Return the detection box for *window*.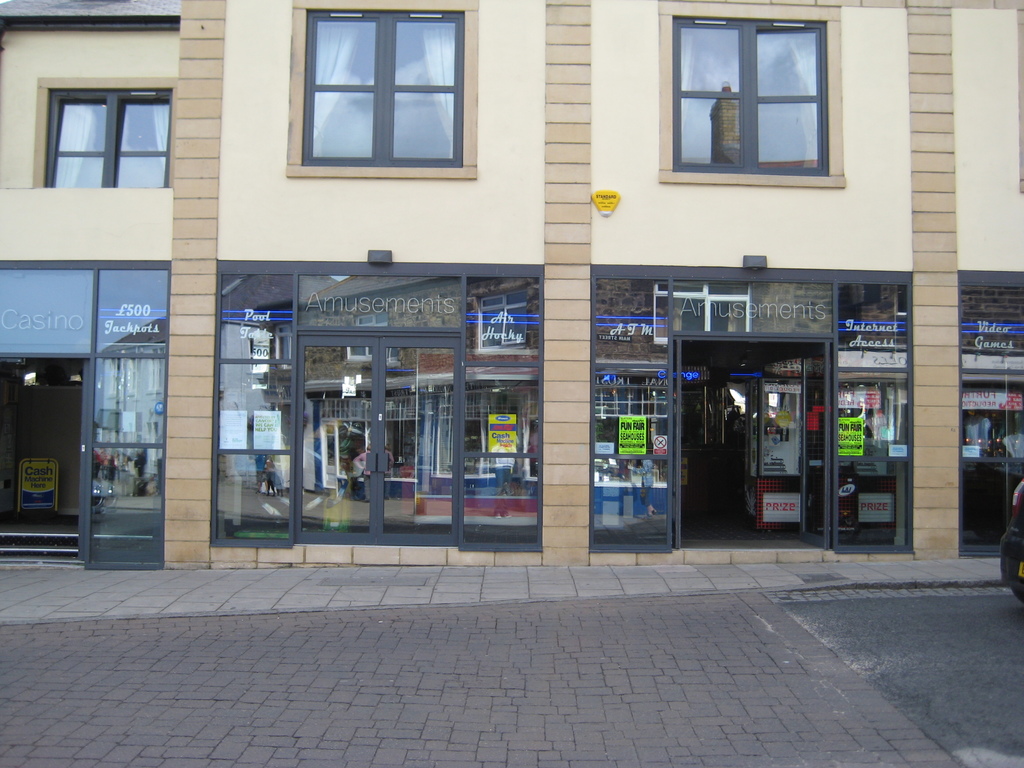
[44, 87, 173, 185].
